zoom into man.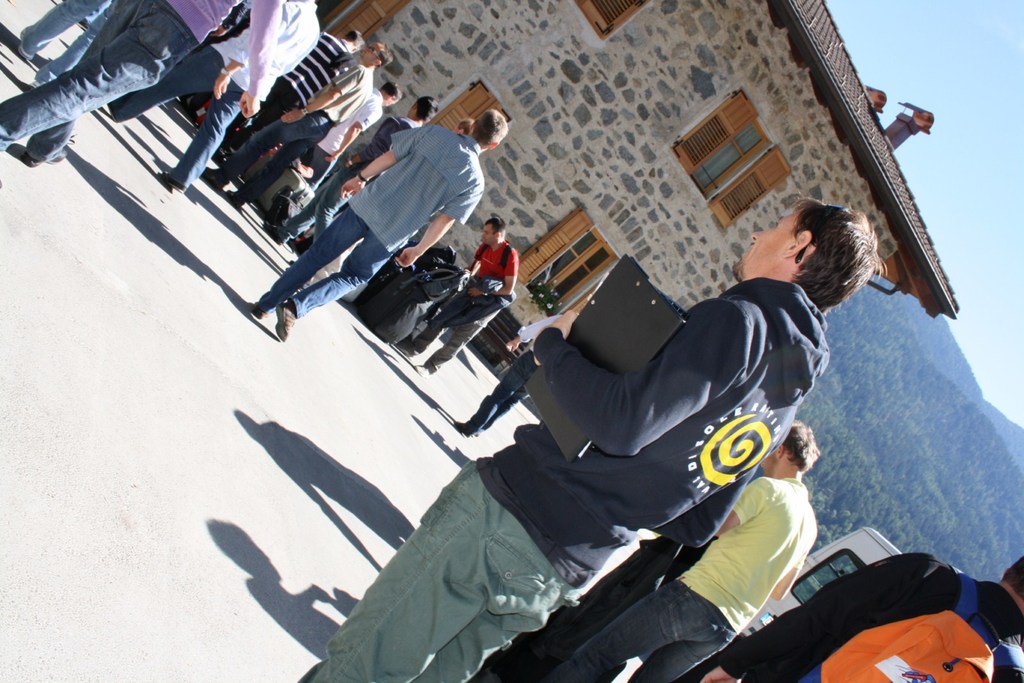
Zoom target: bbox(260, 89, 438, 248).
